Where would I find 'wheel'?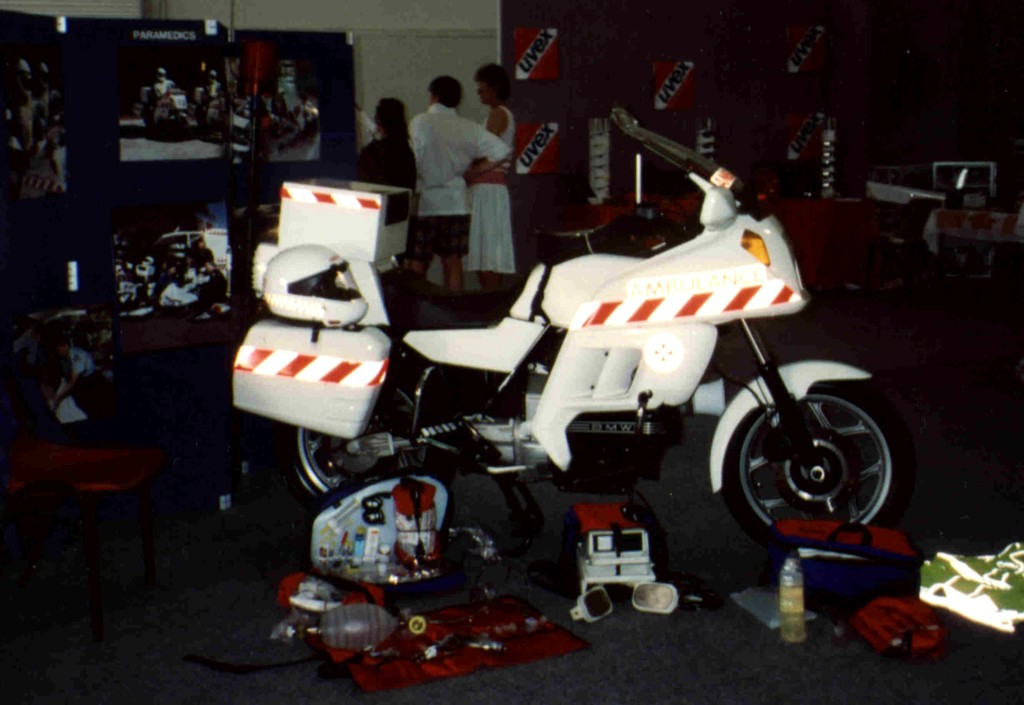
At 278,370,444,504.
